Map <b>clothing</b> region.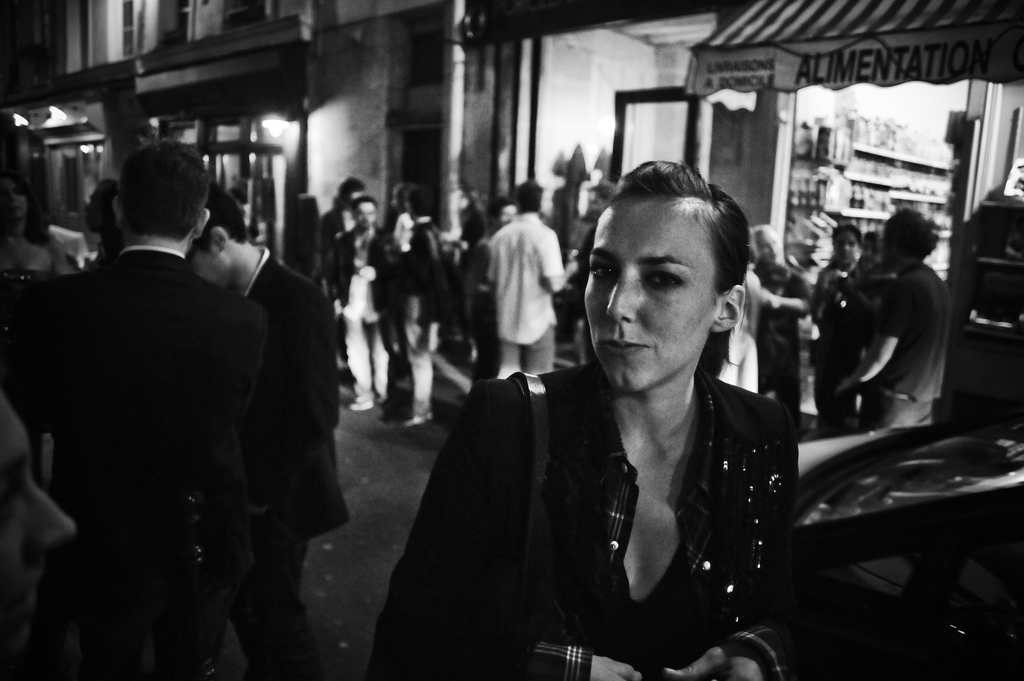
Mapped to BBox(385, 224, 452, 410).
